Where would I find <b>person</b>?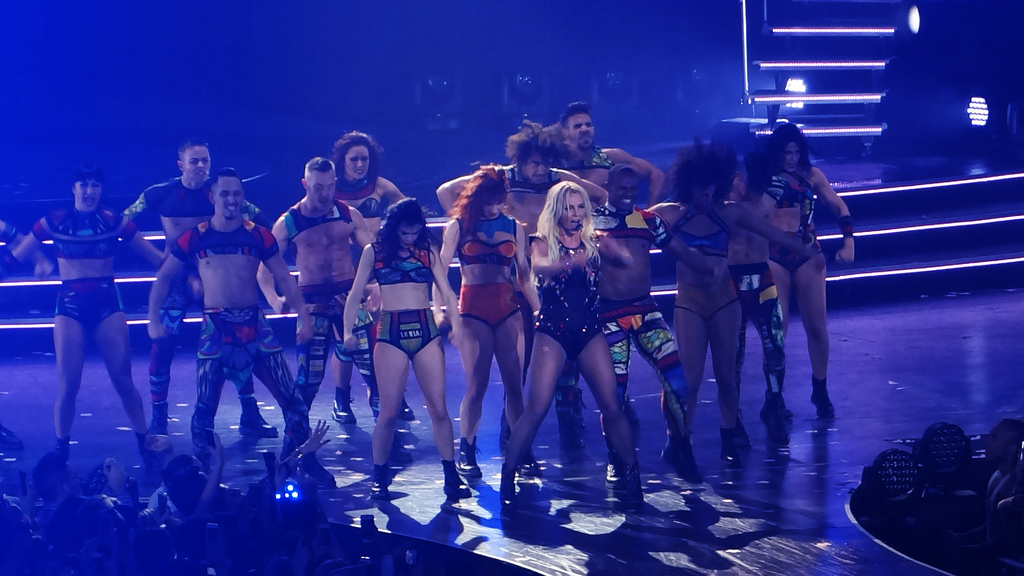
At l=8, t=176, r=163, b=461.
